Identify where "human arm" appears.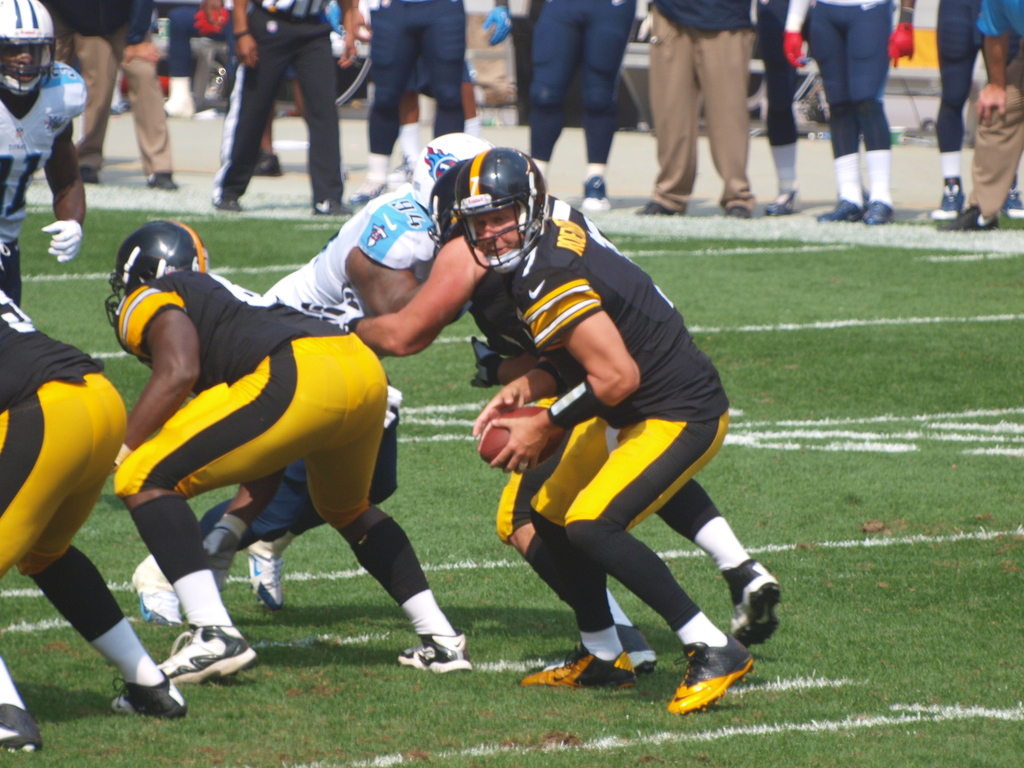
Appears at [left=42, top=114, right=92, bottom=273].
